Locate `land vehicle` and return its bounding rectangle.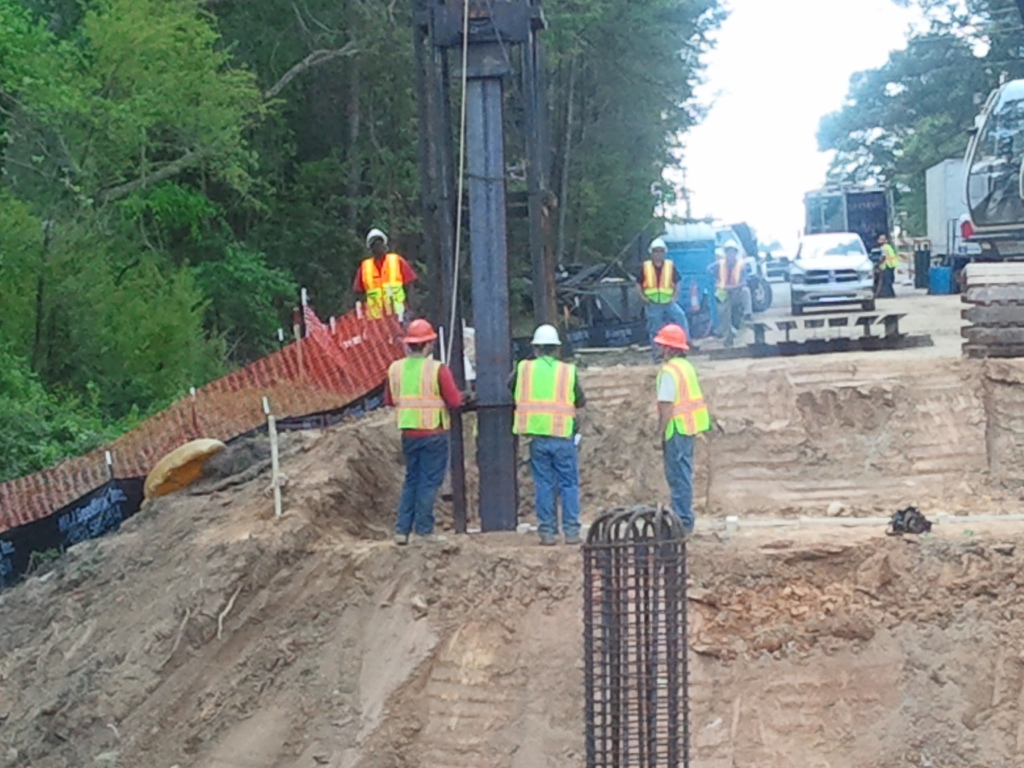
Rect(763, 260, 788, 278).
